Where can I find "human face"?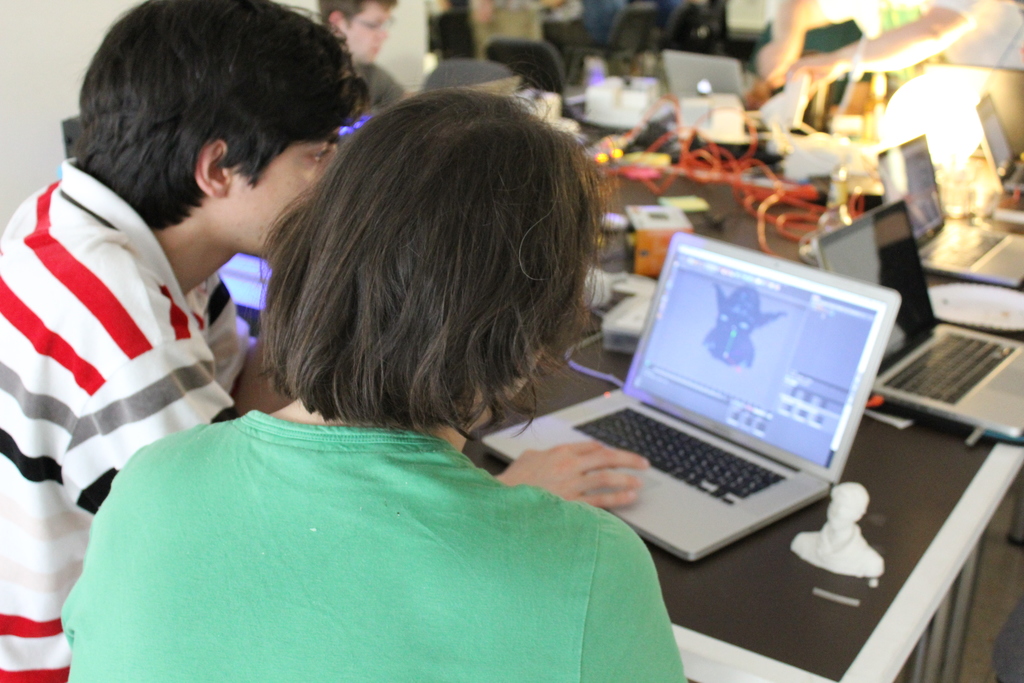
You can find it at pyautogui.locateOnScreen(228, 125, 342, 254).
